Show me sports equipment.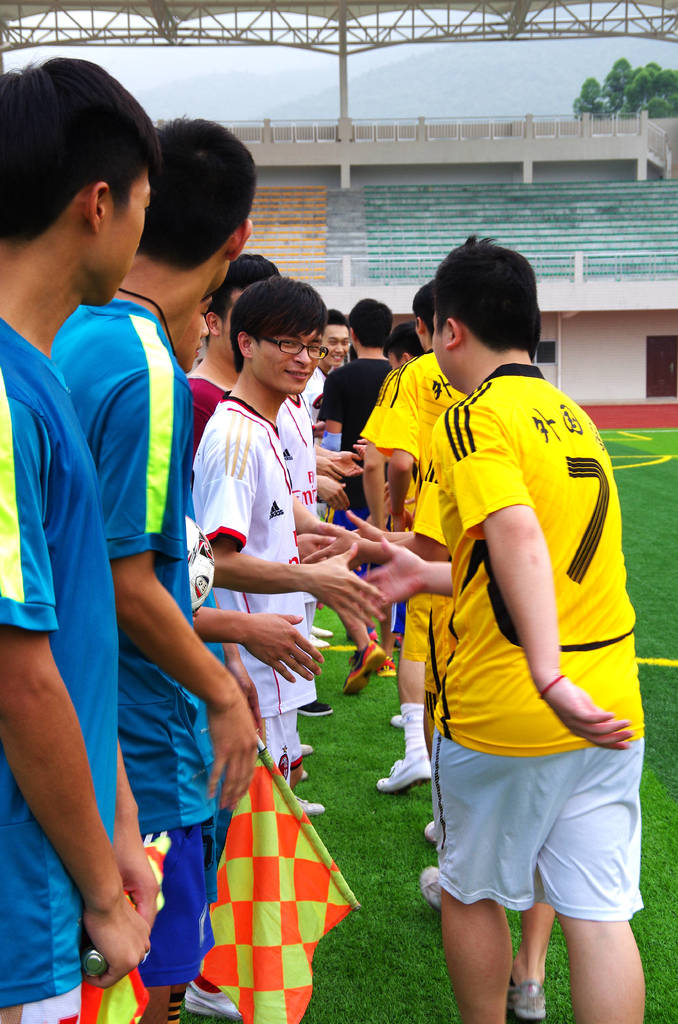
sports equipment is here: [186,516,214,614].
